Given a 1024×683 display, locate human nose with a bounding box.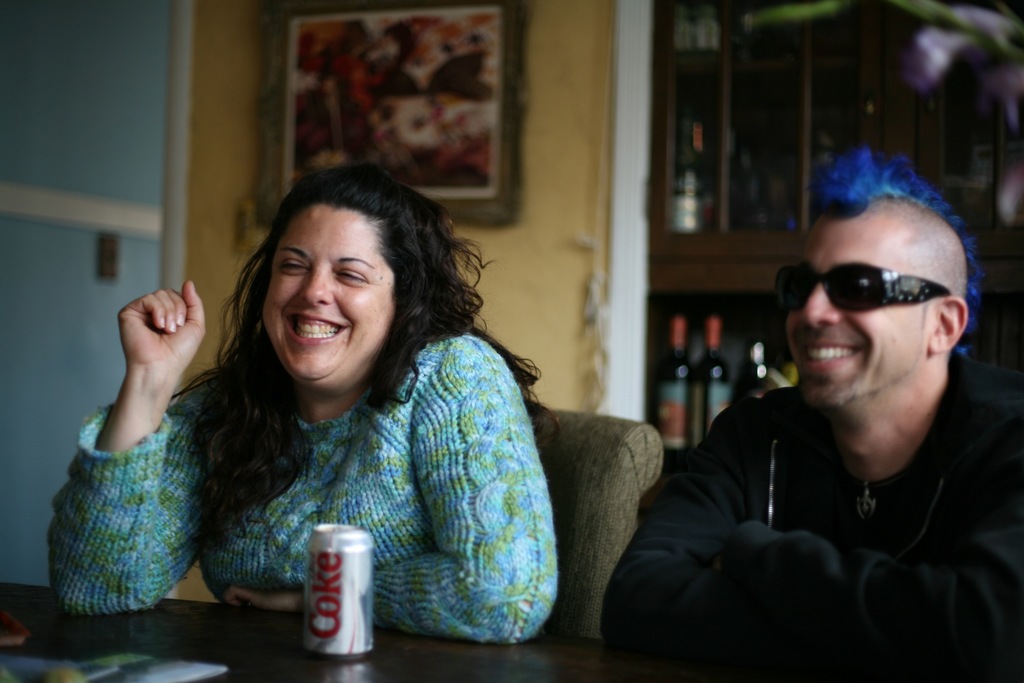
Located: bbox(299, 268, 333, 306).
